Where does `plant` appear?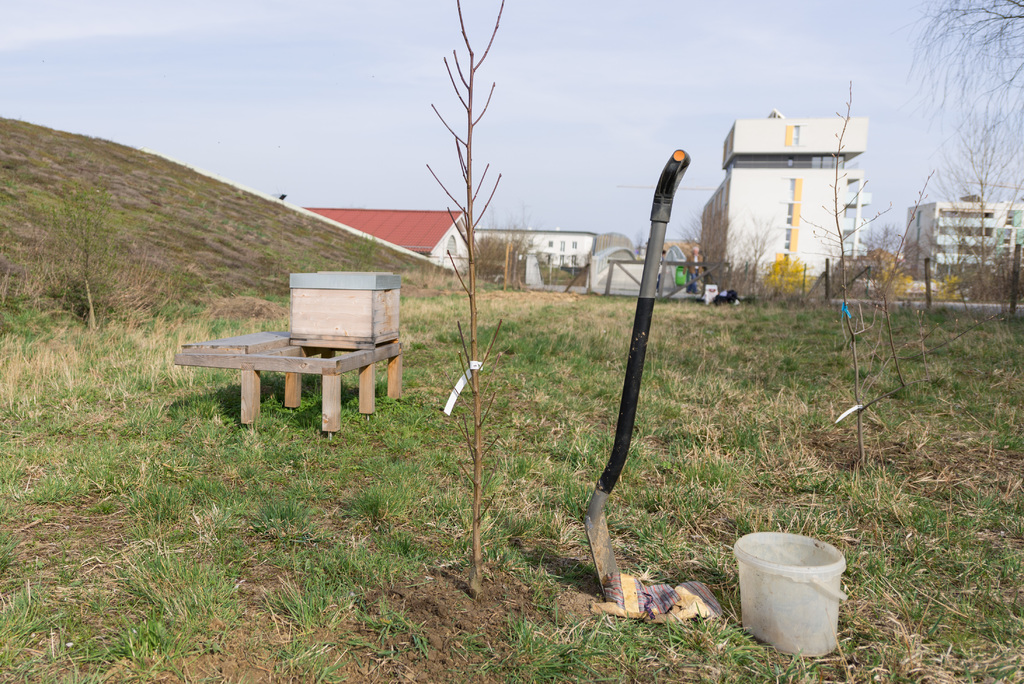
Appears at detection(0, 329, 206, 418).
